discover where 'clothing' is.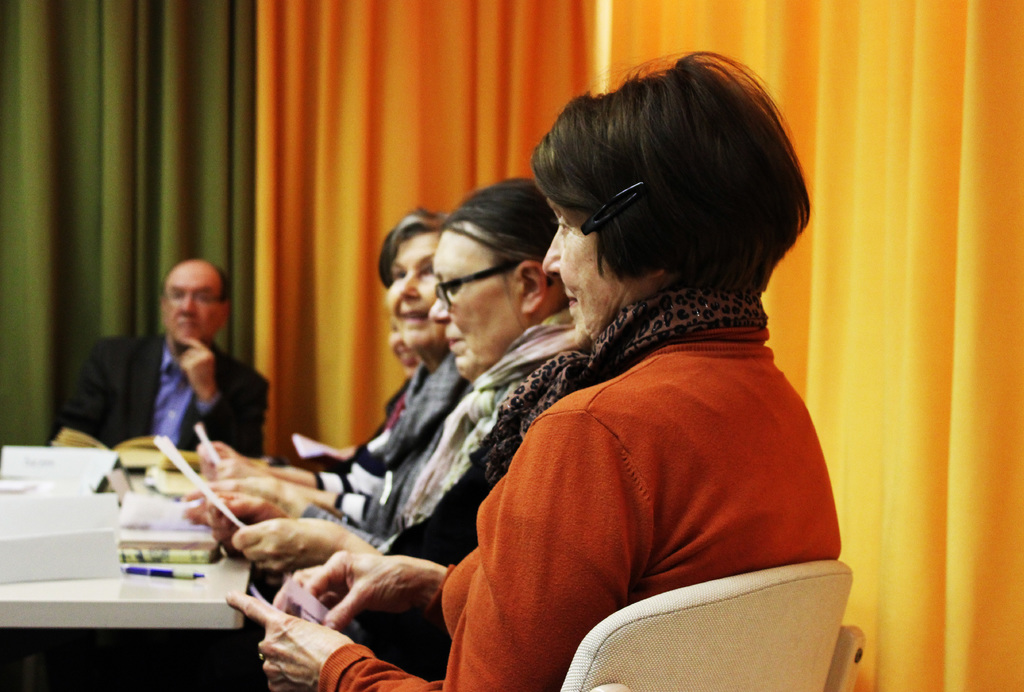
Discovered at Rect(297, 307, 586, 556).
